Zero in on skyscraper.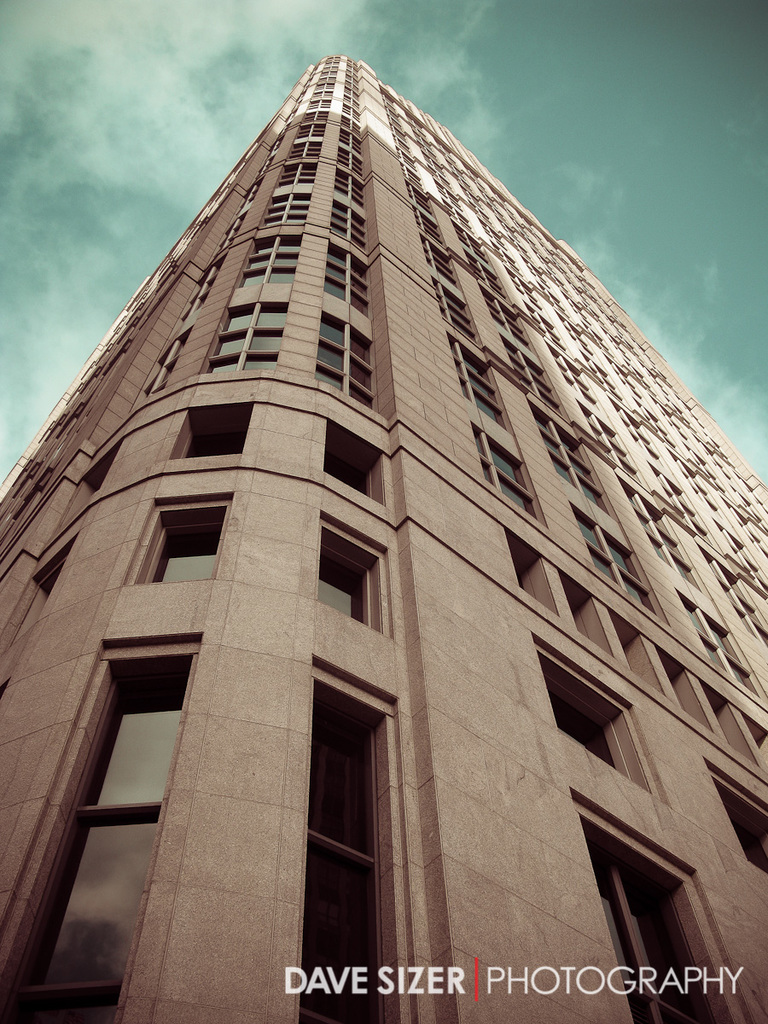
Zeroed in: (x1=0, y1=50, x2=767, y2=1023).
